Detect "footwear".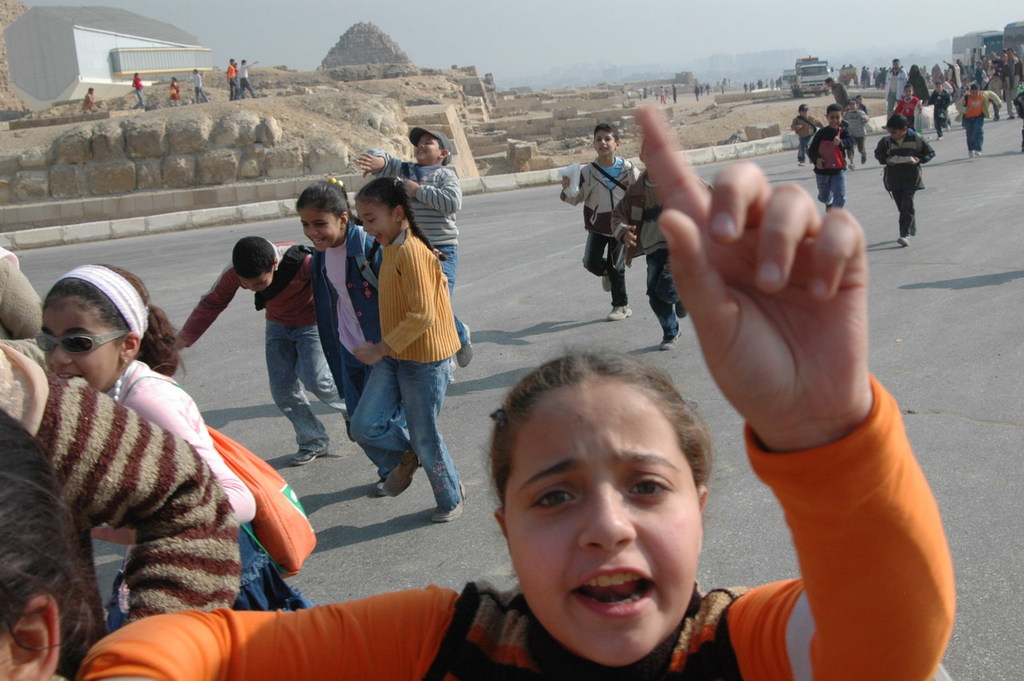
Detected at (290,451,331,466).
